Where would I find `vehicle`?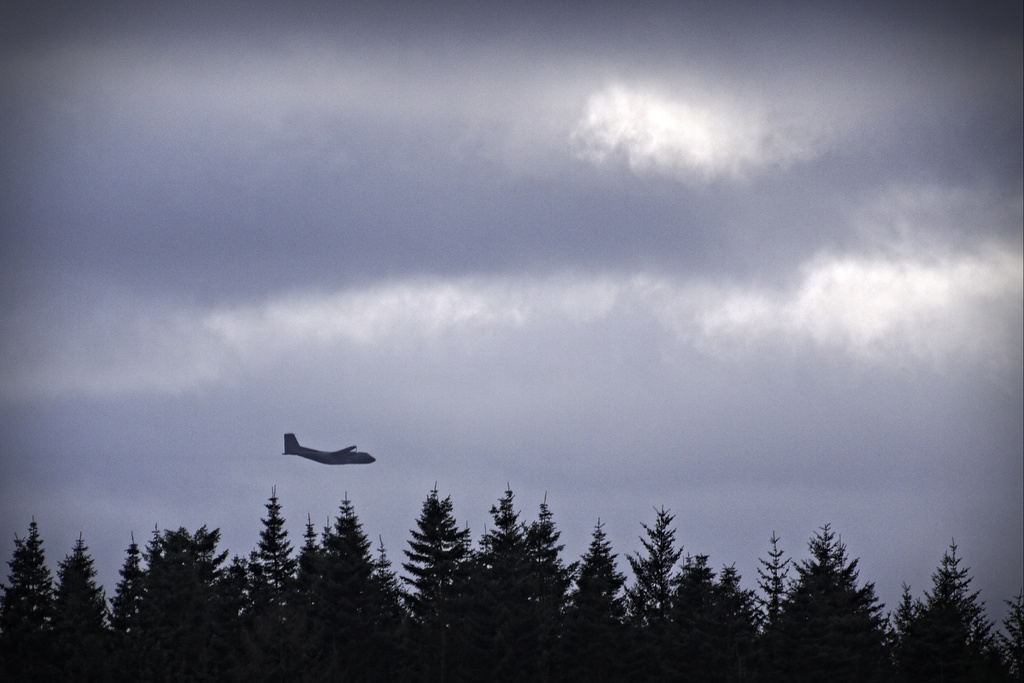
At x1=280, y1=429, x2=375, y2=464.
